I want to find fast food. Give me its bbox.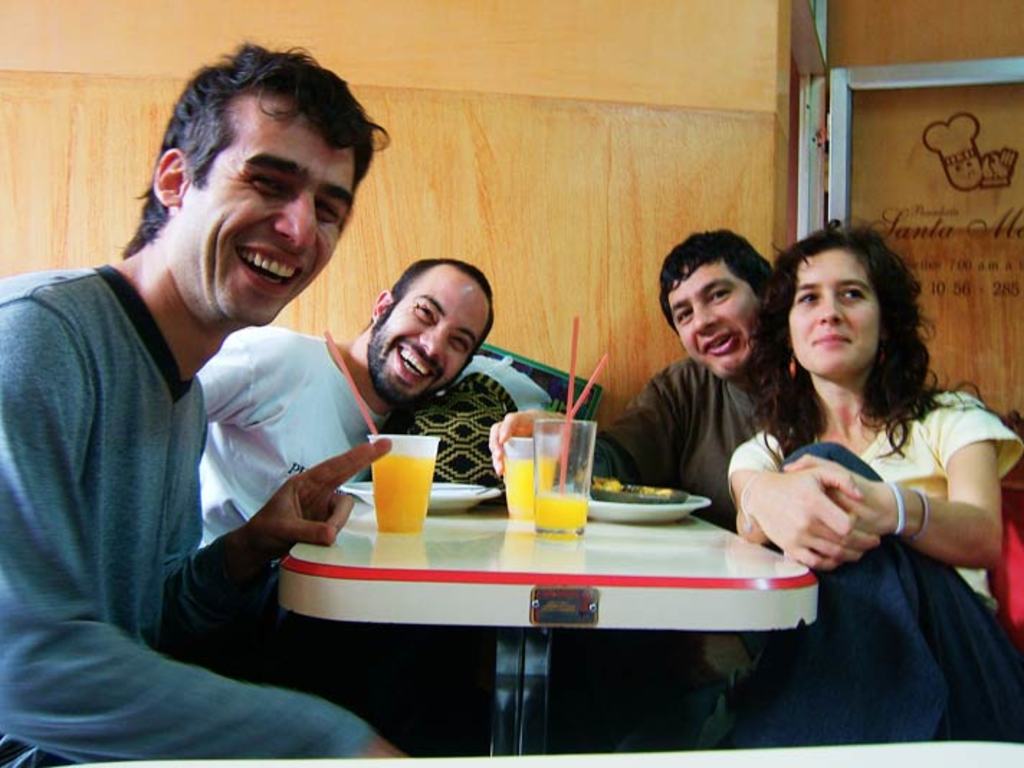
rect(595, 475, 624, 493).
